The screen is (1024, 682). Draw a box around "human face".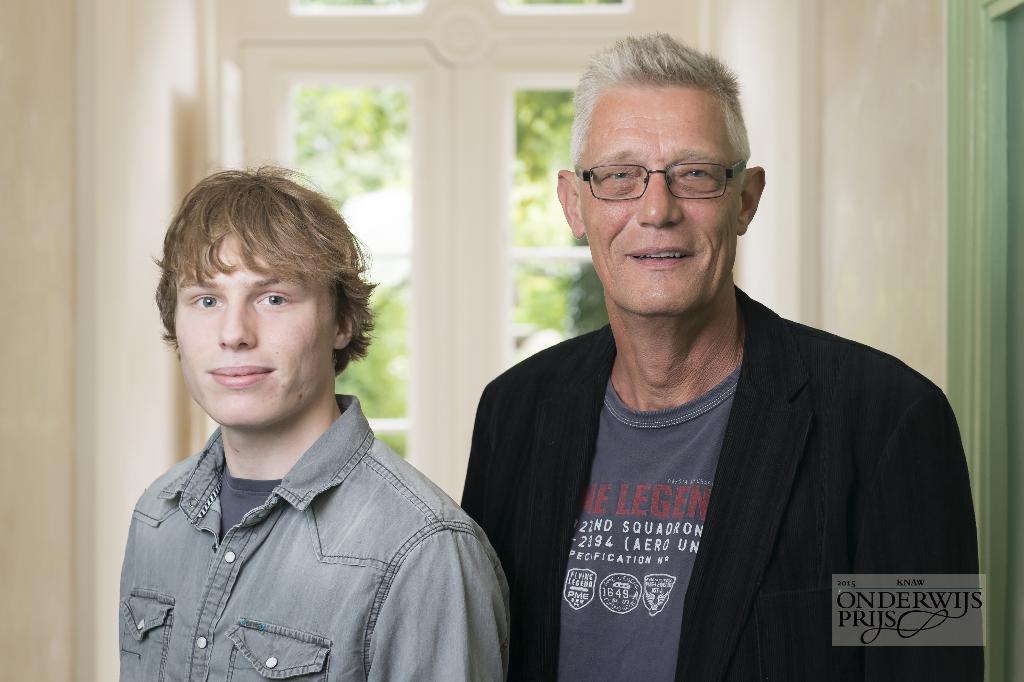
580/91/733/316.
